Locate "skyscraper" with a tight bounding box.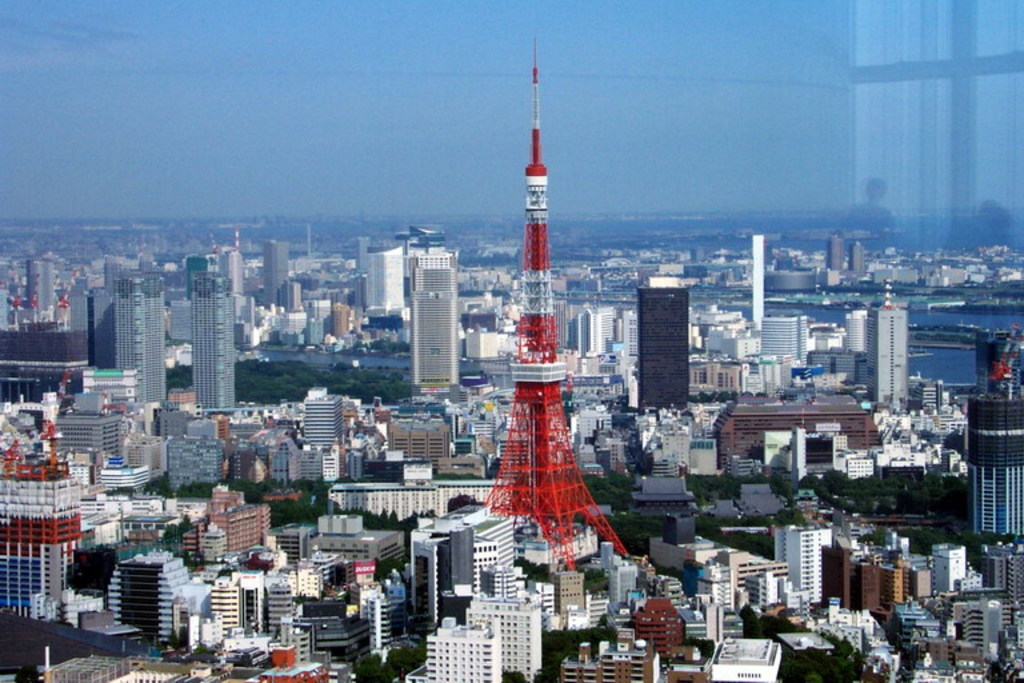
{"x1": 191, "y1": 275, "x2": 233, "y2": 407}.
